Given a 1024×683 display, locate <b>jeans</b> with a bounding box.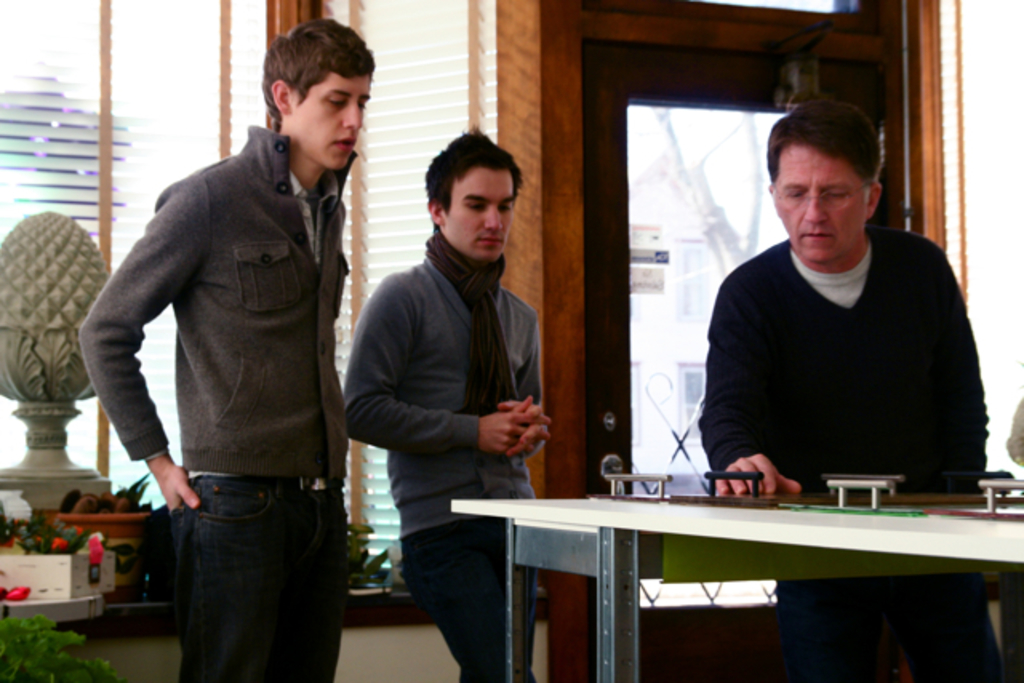
Located: 403/515/536/681.
